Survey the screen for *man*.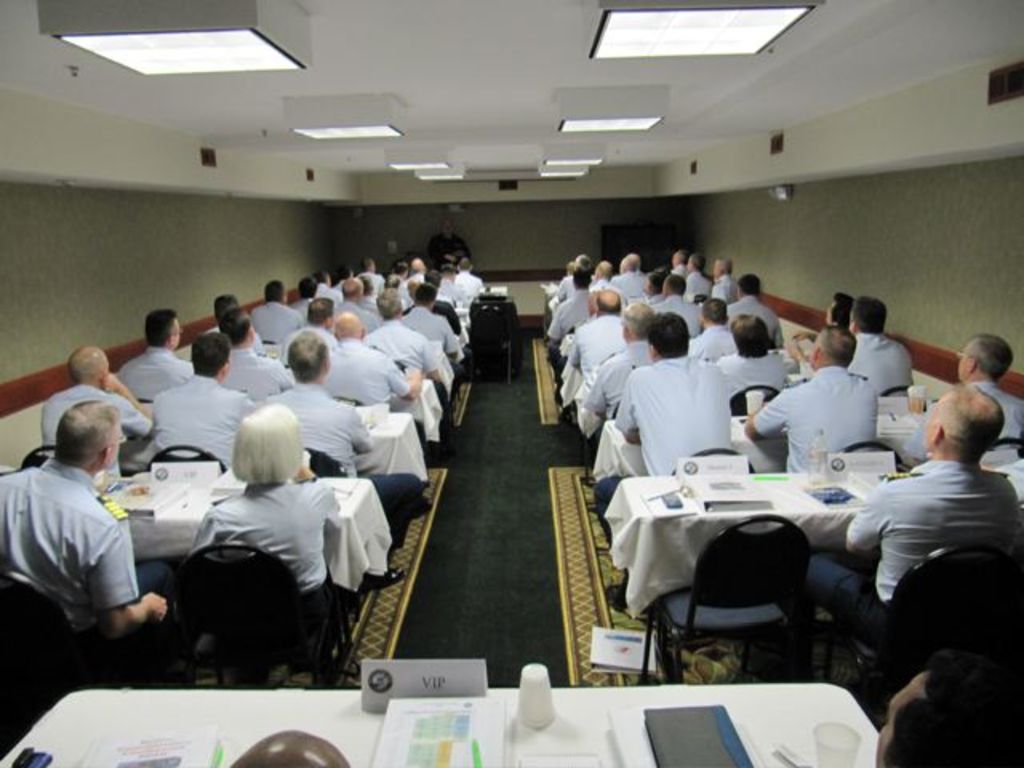
Survey found: [x1=366, y1=290, x2=445, y2=445].
